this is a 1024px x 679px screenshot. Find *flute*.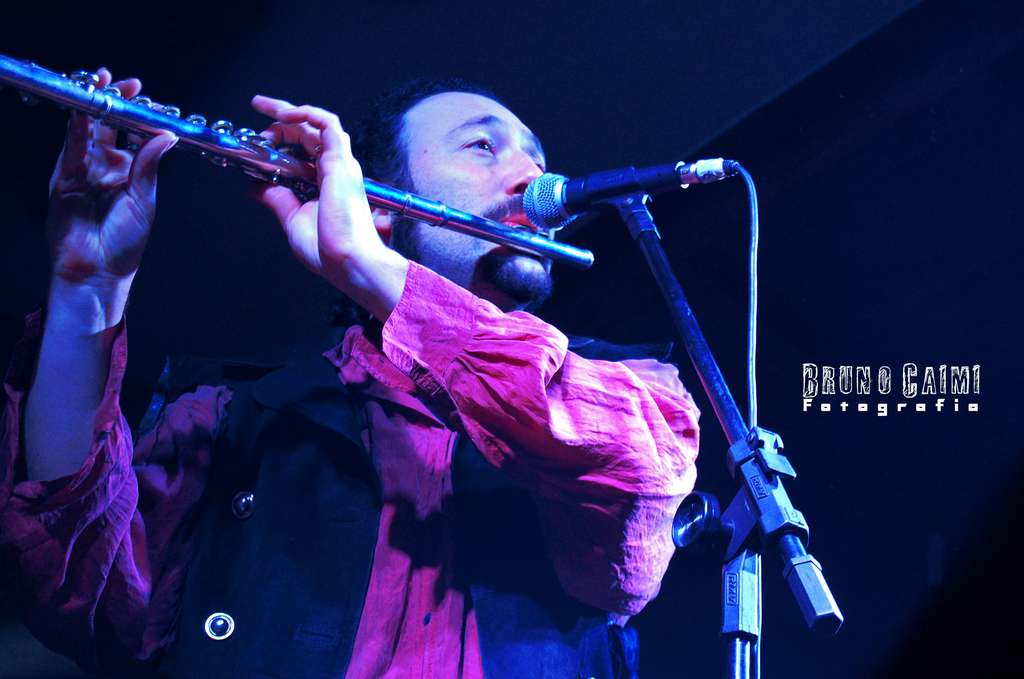
Bounding box: 0/56/594/266.
